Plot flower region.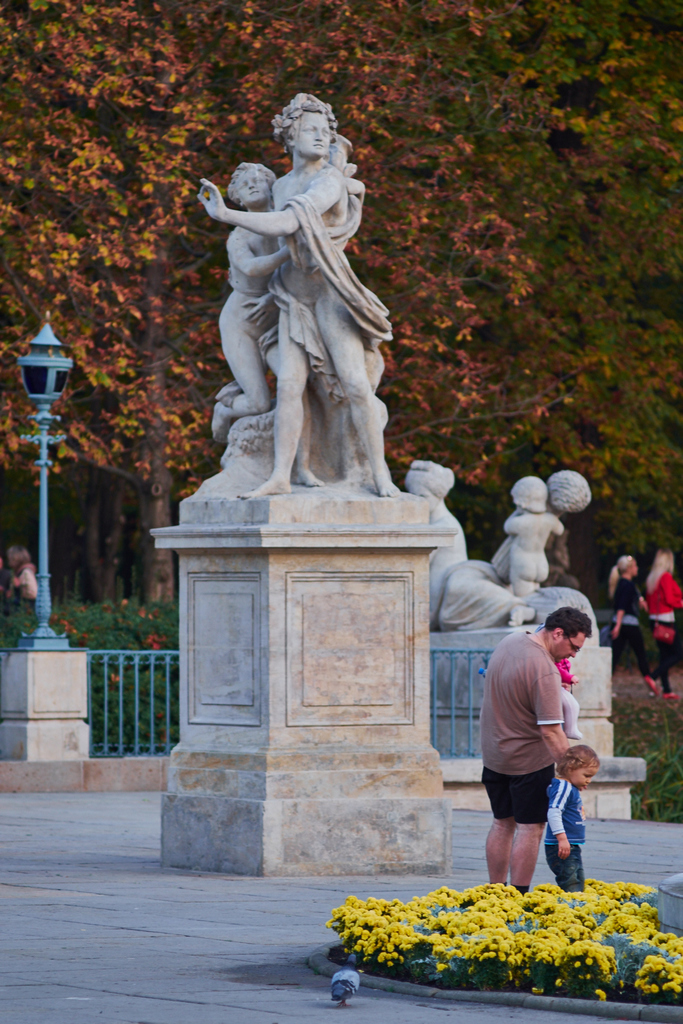
Plotted at locate(324, 871, 682, 1003).
